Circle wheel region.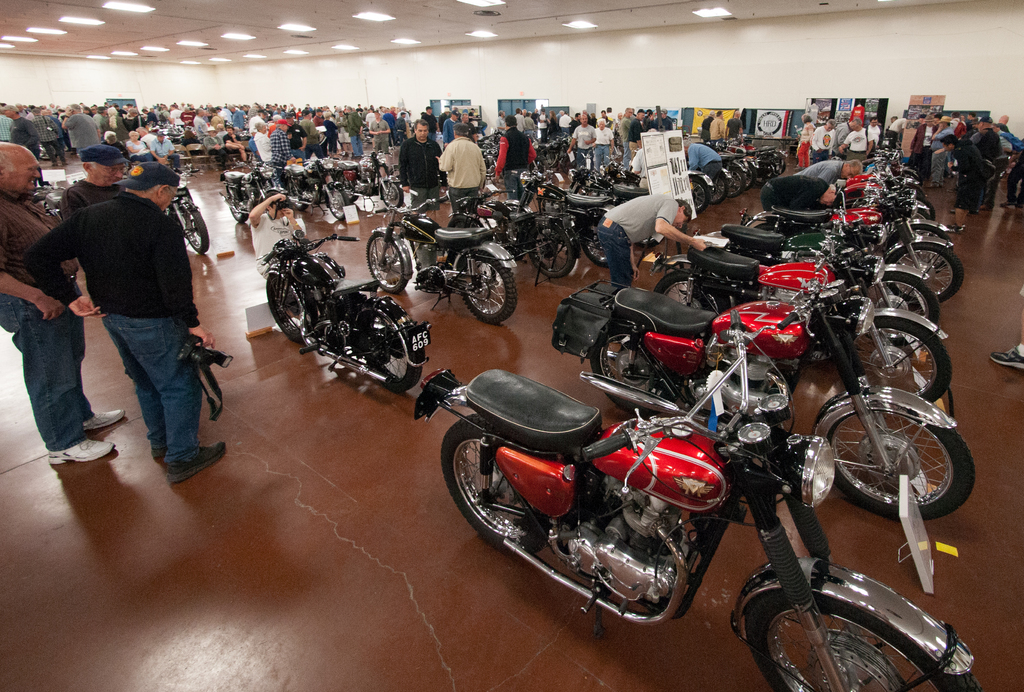
Region: locate(366, 232, 407, 294).
